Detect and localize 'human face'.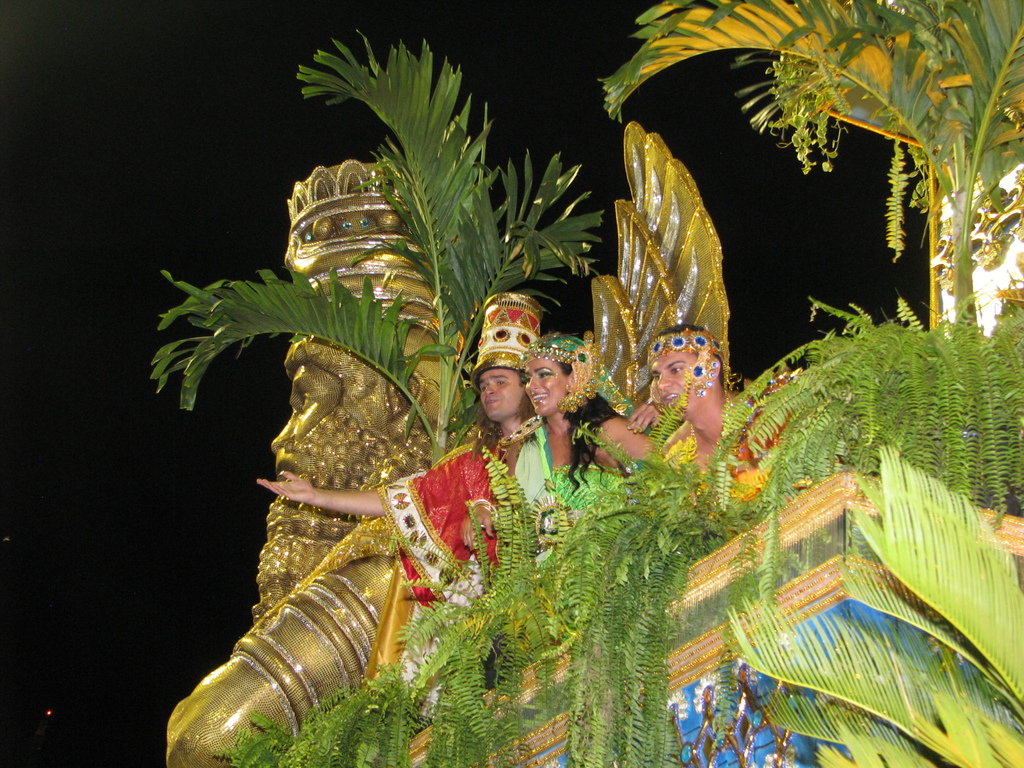
Localized at (left=480, top=375, right=515, bottom=422).
